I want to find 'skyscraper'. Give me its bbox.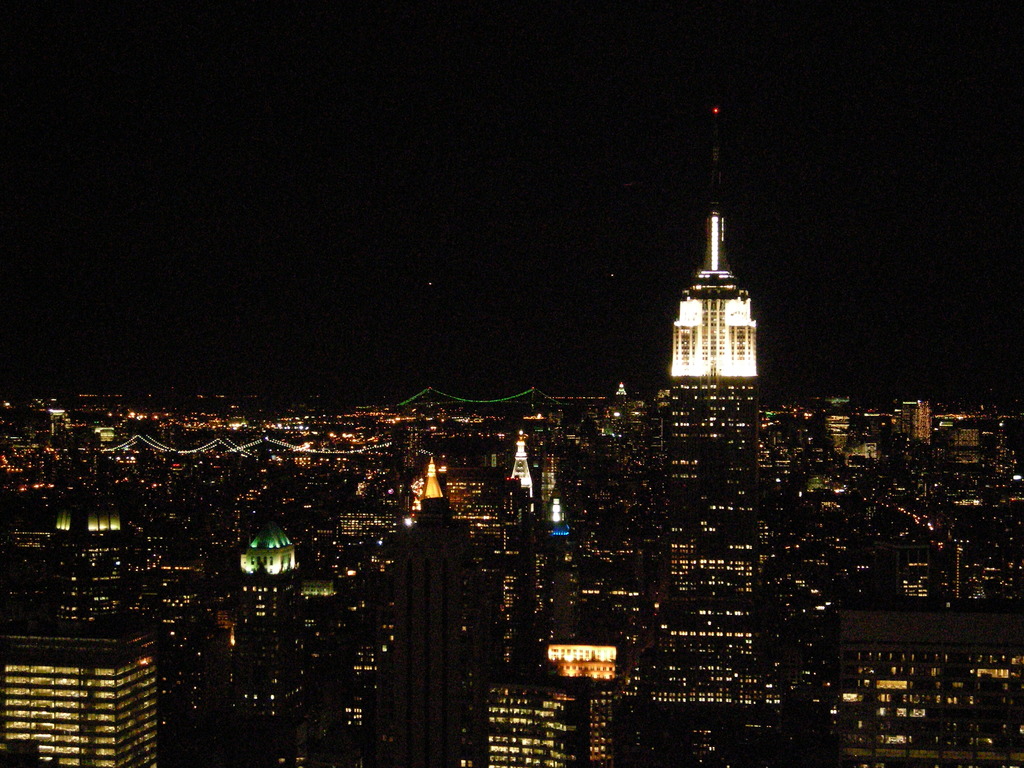
l=393, t=456, r=463, b=767.
